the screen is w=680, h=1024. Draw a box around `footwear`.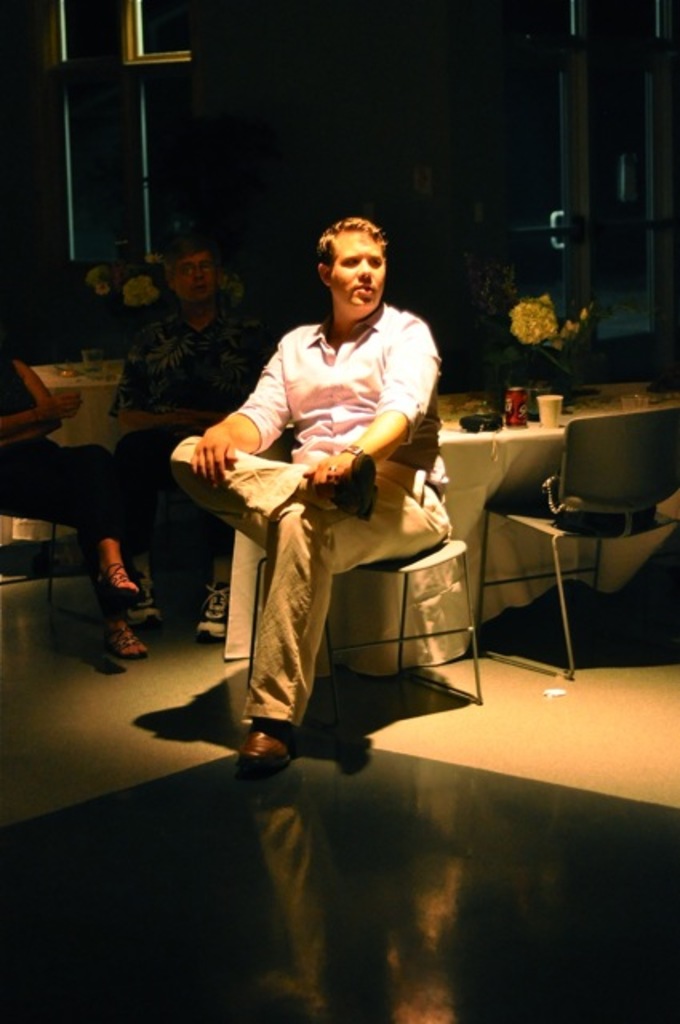
bbox(229, 723, 298, 797).
